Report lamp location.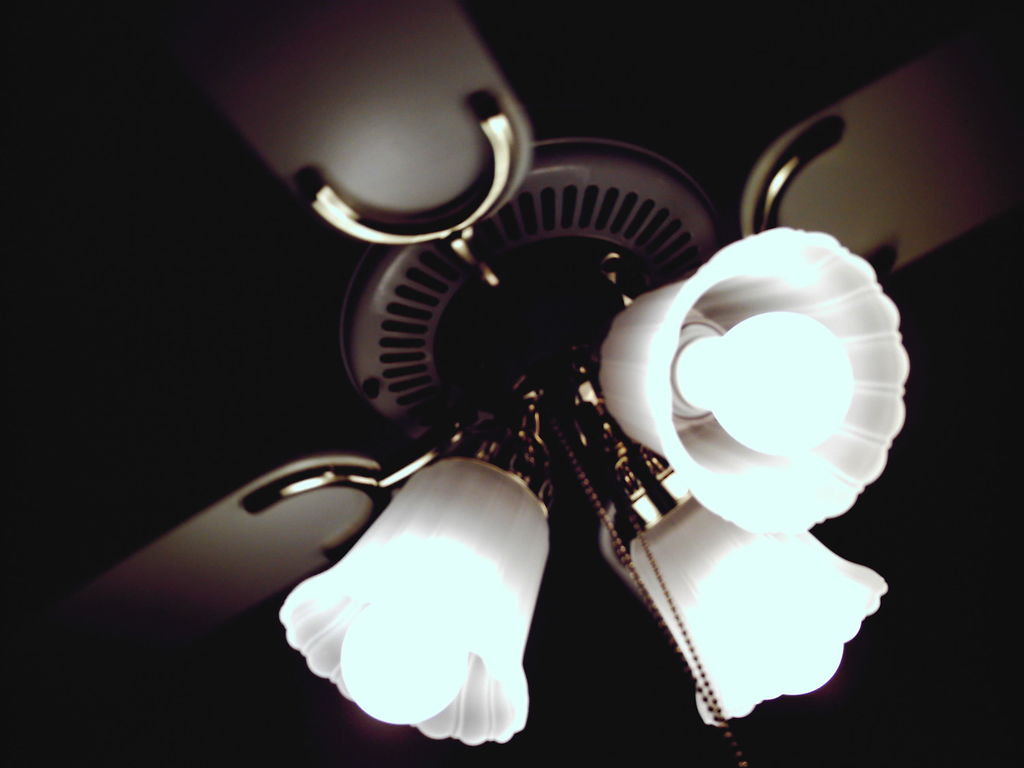
Report: BBox(596, 406, 890, 725).
